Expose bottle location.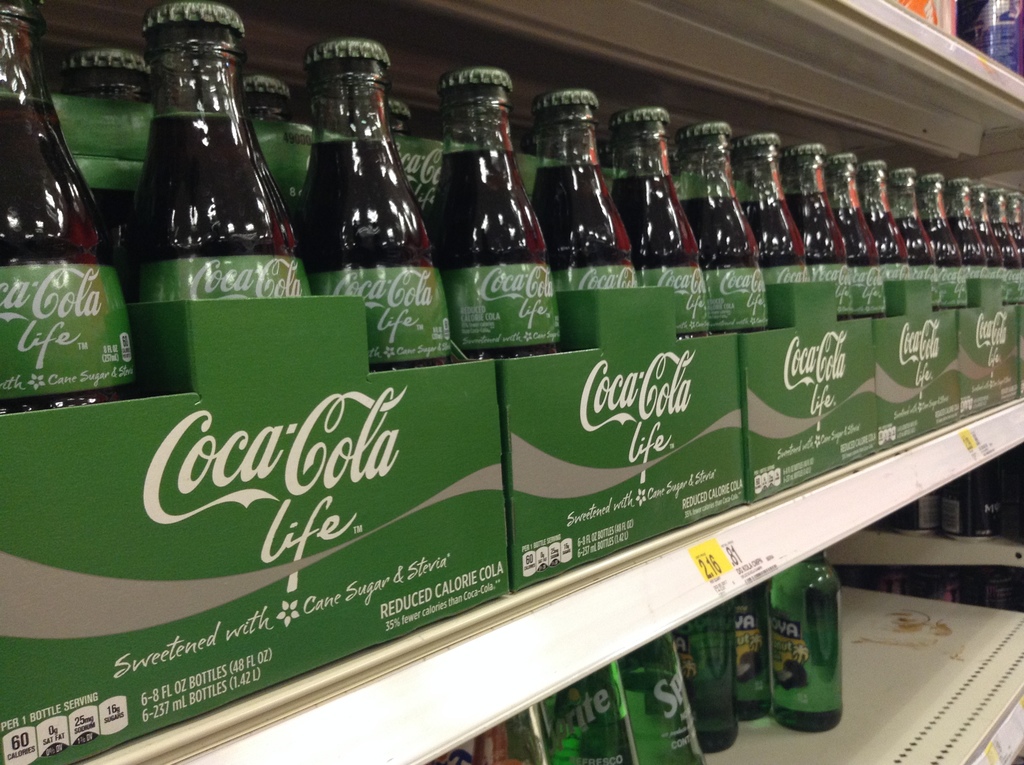
Exposed at 1011 190 1023 260.
